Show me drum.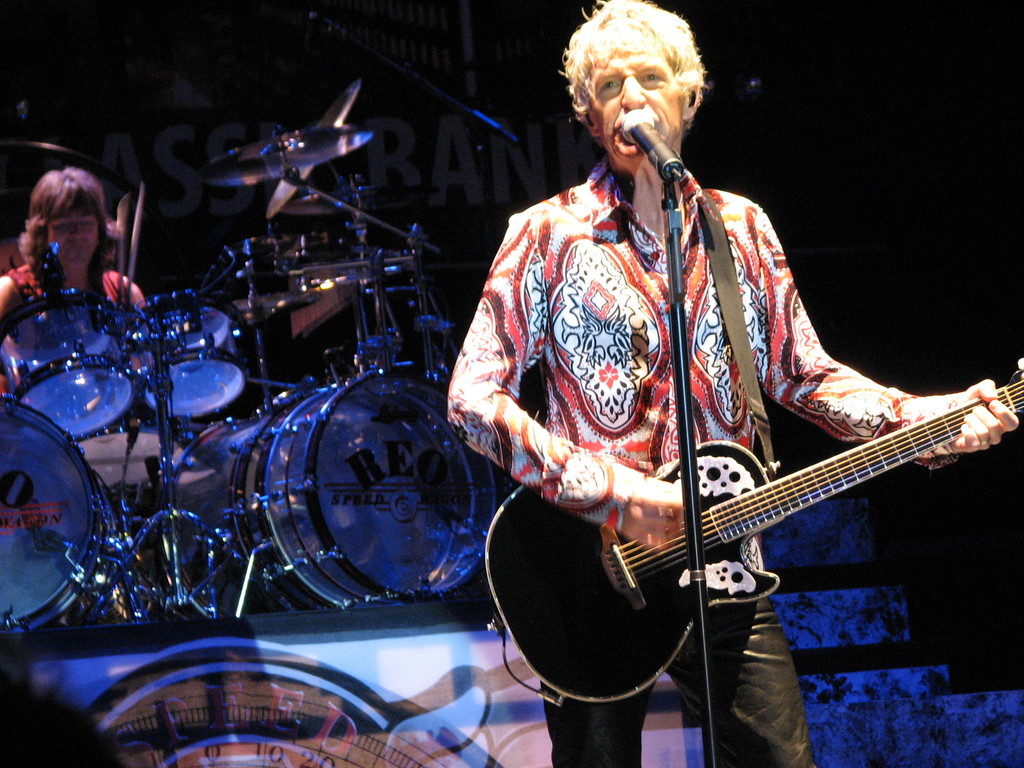
drum is here: pyautogui.locateOnScreen(0, 291, 132, 442).
